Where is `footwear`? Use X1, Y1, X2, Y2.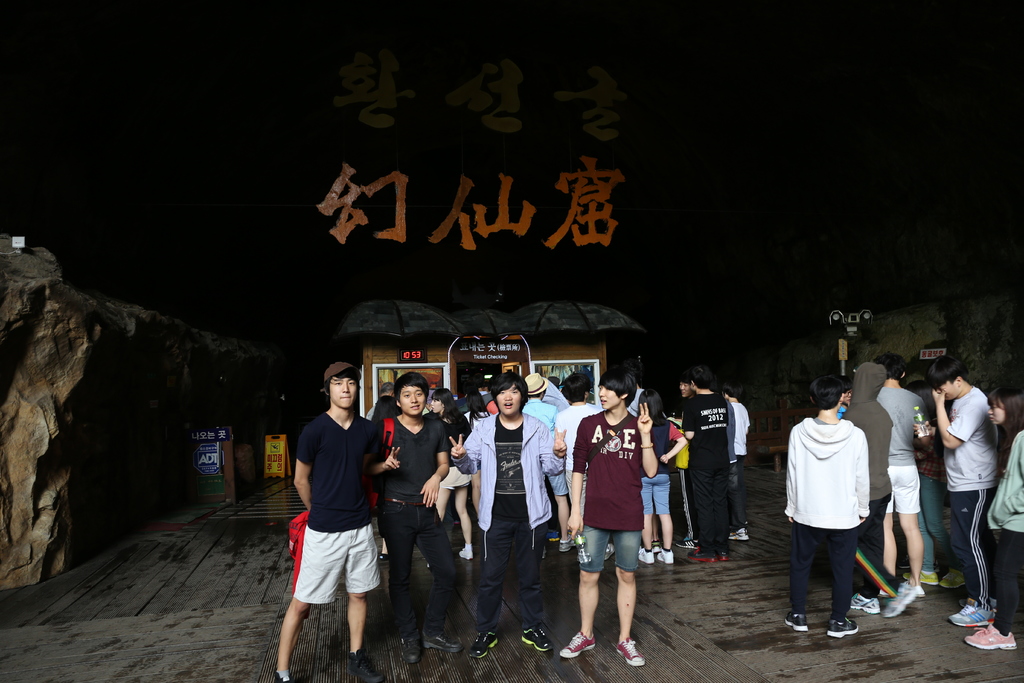
783, 614, 810, 630.
